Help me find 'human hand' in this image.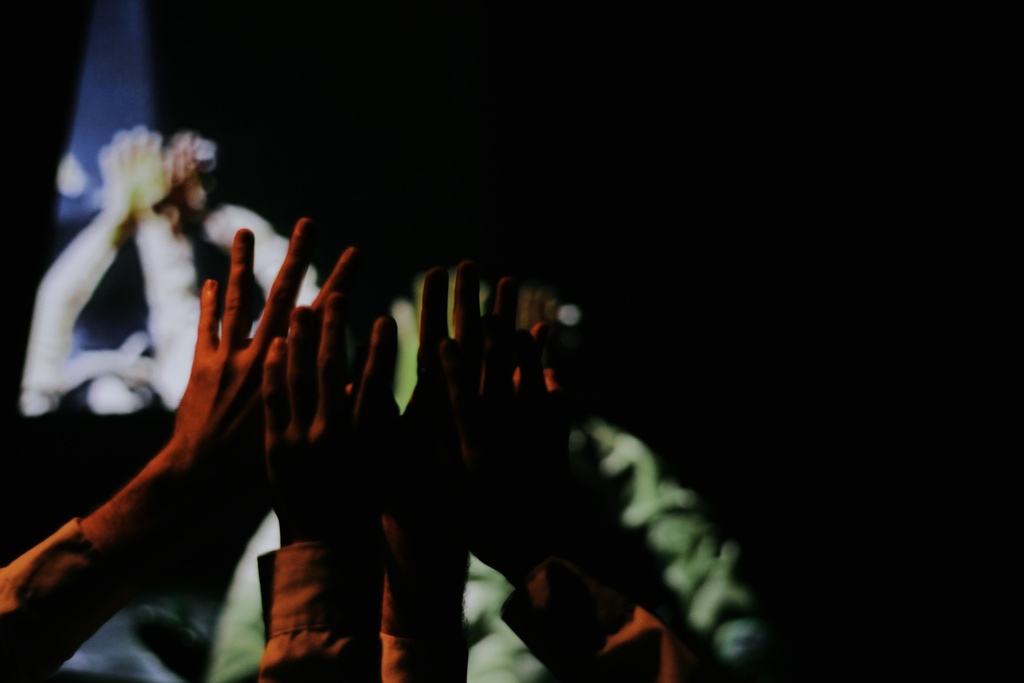
Found it: {"x1": 109, "y1": 208, "x2": 356, "y2": 563}.
